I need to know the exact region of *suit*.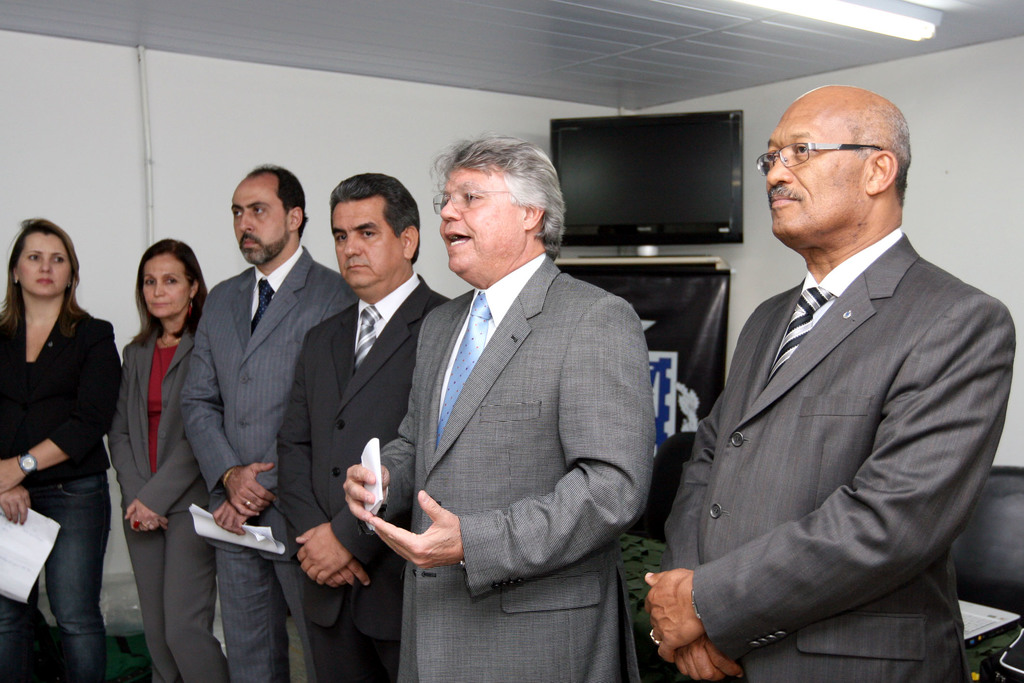
Region: [372, 250, 651, 682].
